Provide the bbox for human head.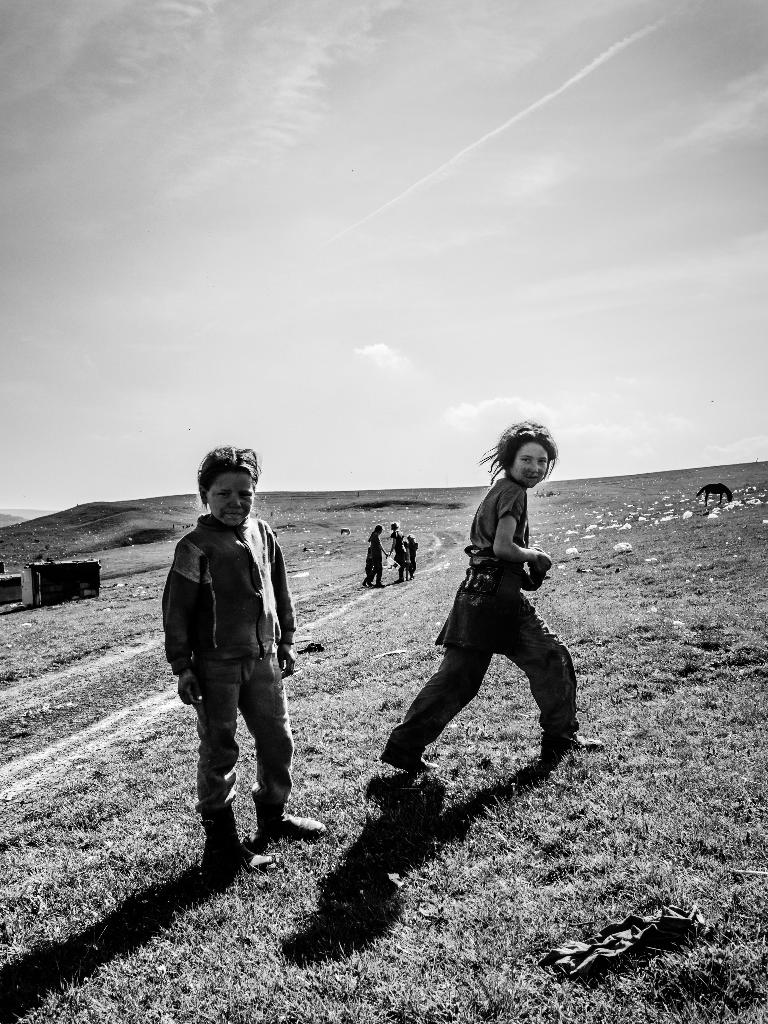
(left=396, top=533, right=403, bottom=550).
